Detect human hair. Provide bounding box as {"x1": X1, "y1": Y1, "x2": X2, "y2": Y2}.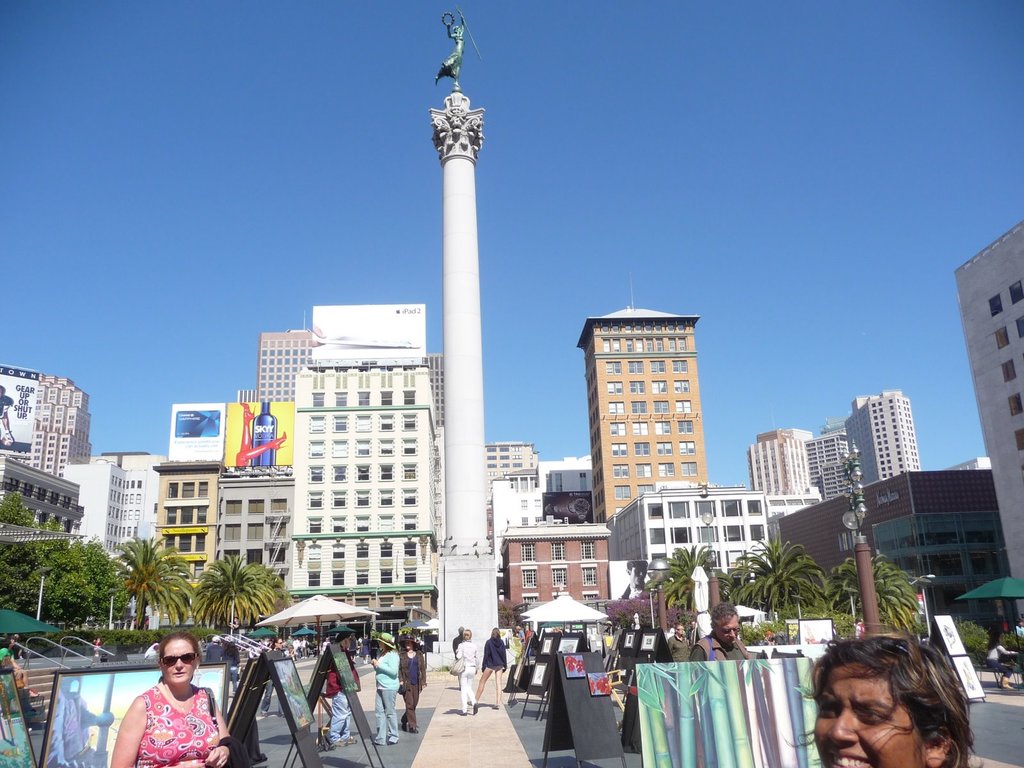
{"x1": 158, "y1": 630, "x2": 202, "y2": 659}.
